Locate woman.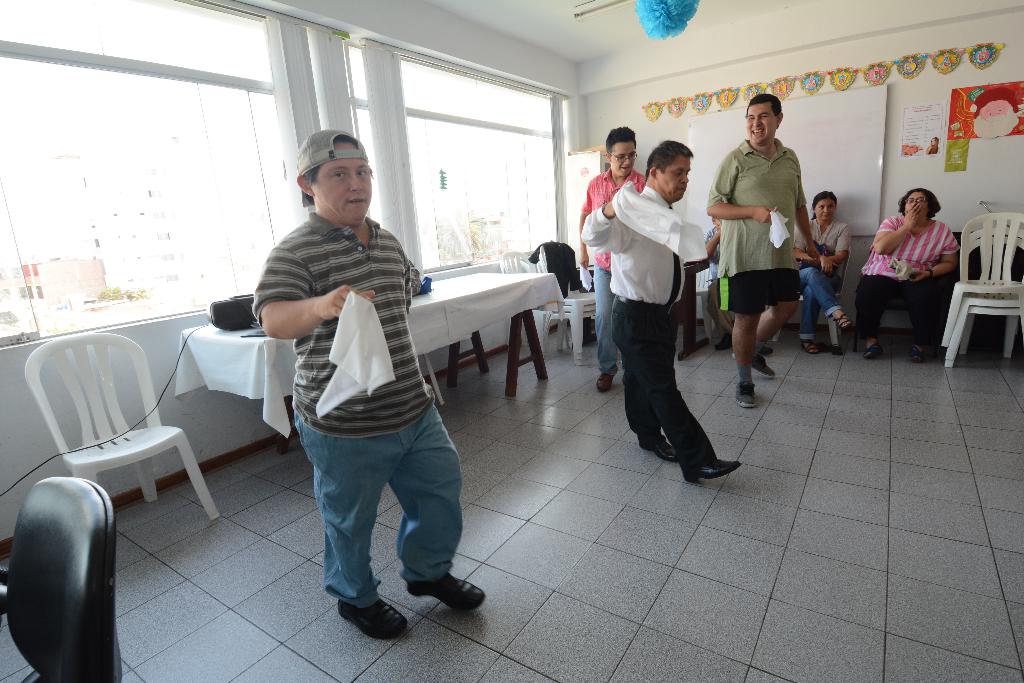
Bounding box: {"x1": 865, "y1": 175, "x2": 963, "y2": 349}.
